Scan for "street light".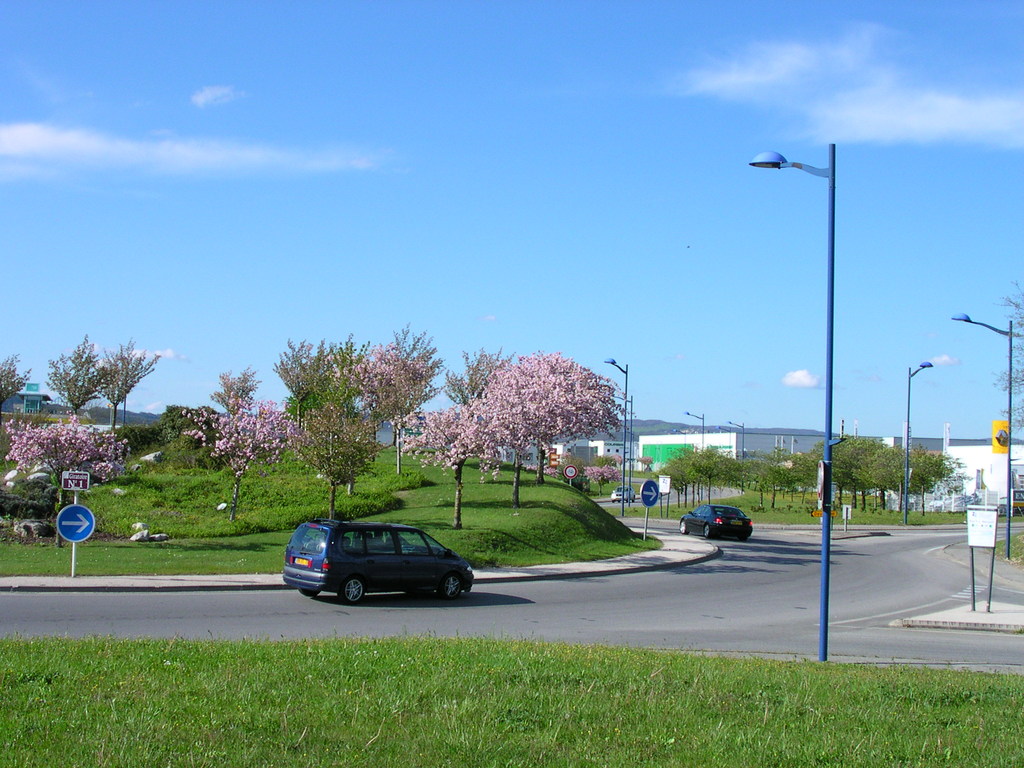
Scan result: 953:305:1018:559.
